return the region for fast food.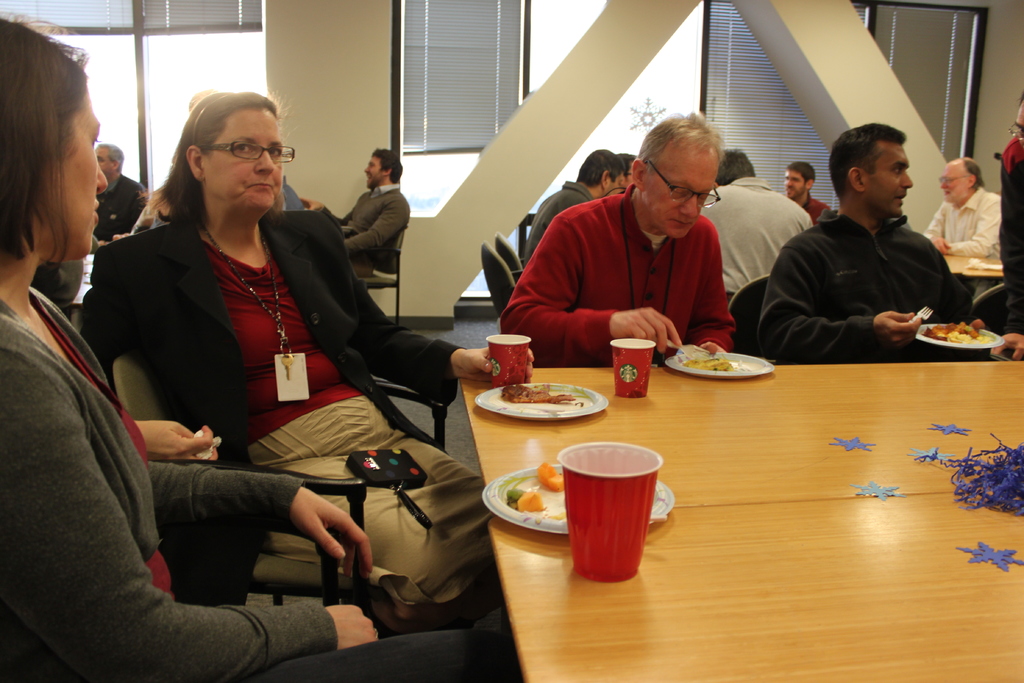
531 459 562 491.
